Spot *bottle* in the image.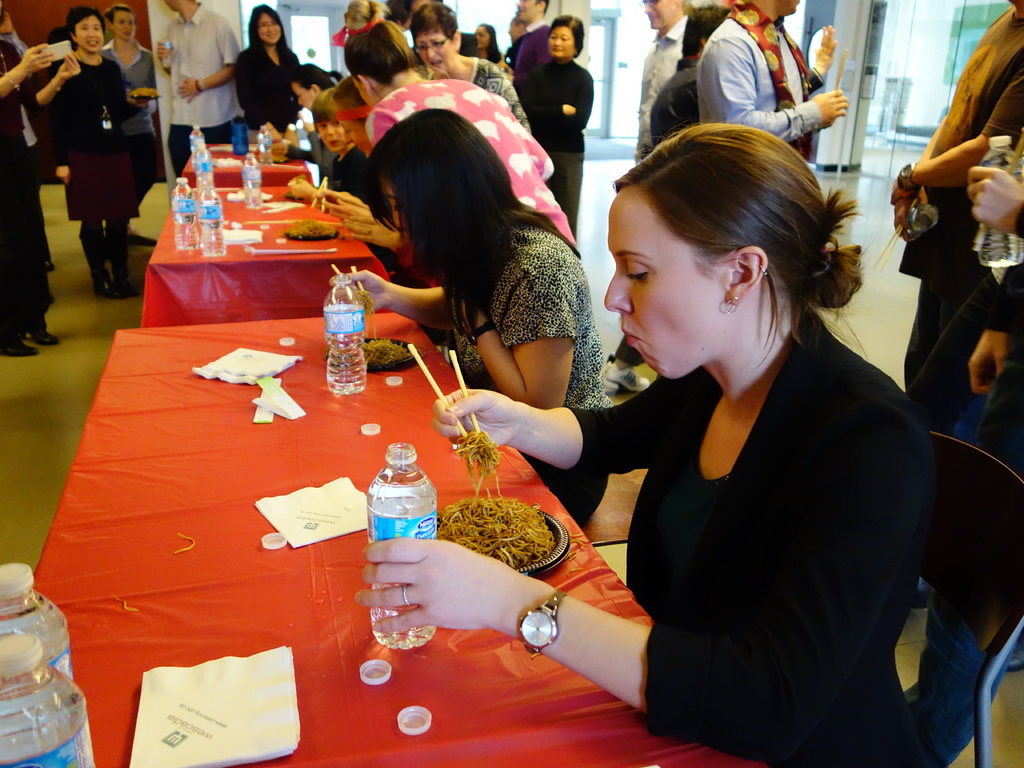
*bottle* found at box(900, 204, 938, 243).
